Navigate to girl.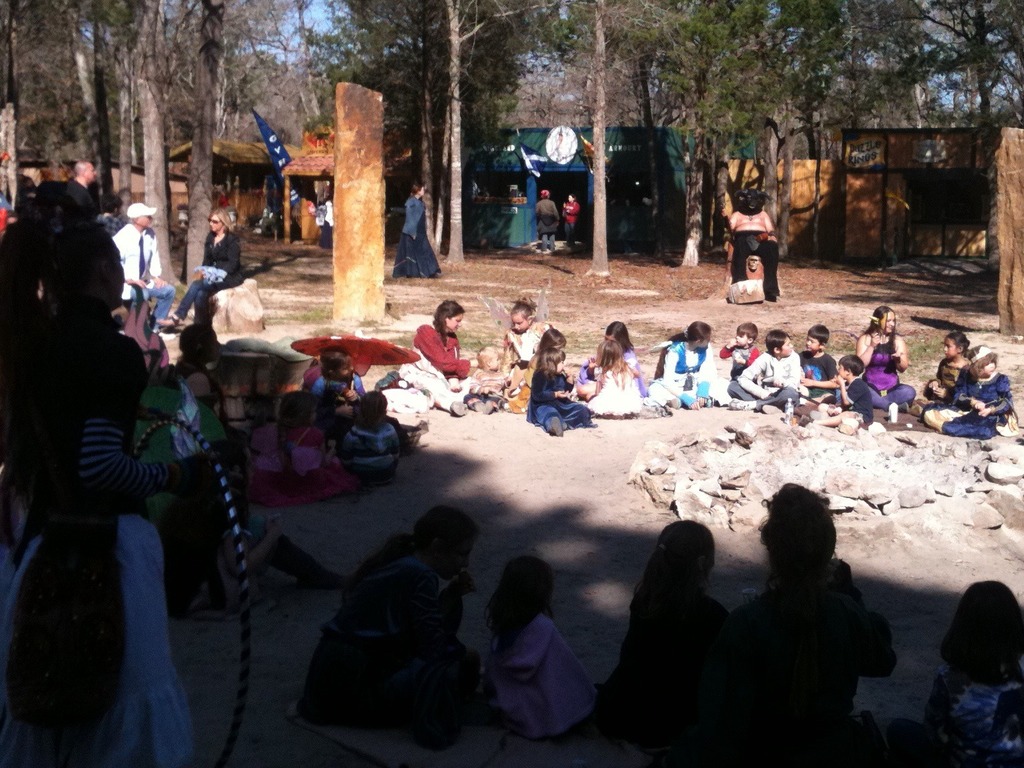
Navigation target: bbox=(488, 556, 594, 741).
